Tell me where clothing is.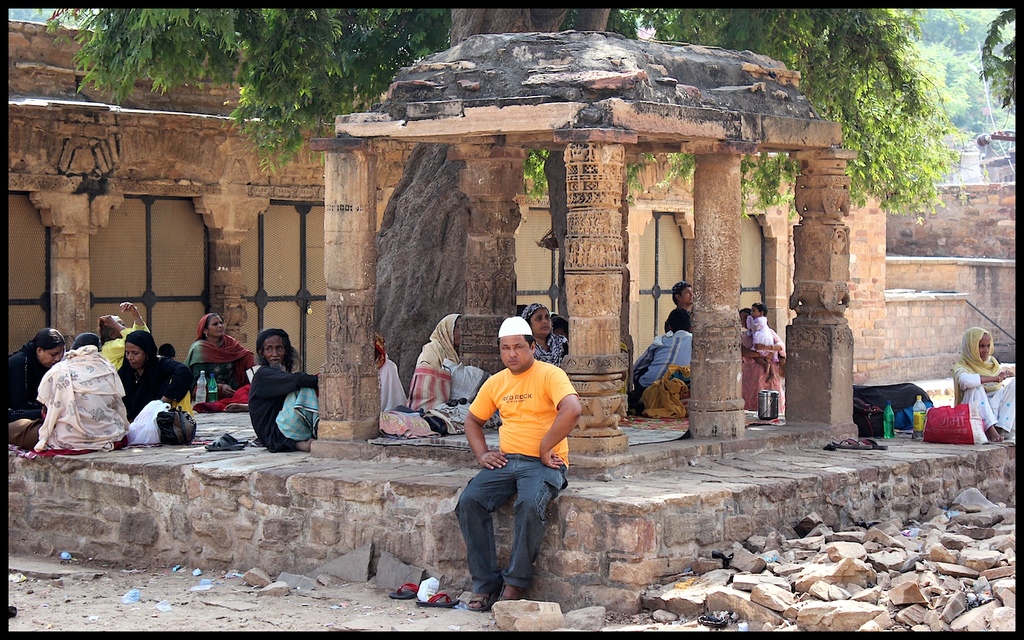
clothing is at bbox=(253, 363, 320, 447).
